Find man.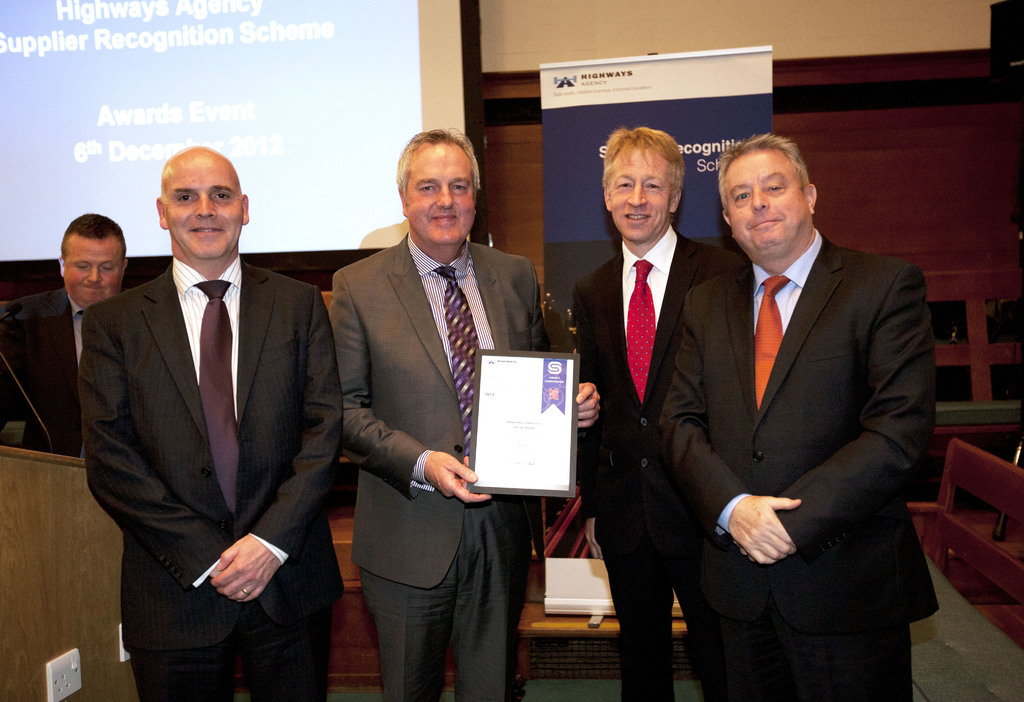
(x1=656, y1=131, x2=936, y2=701).
